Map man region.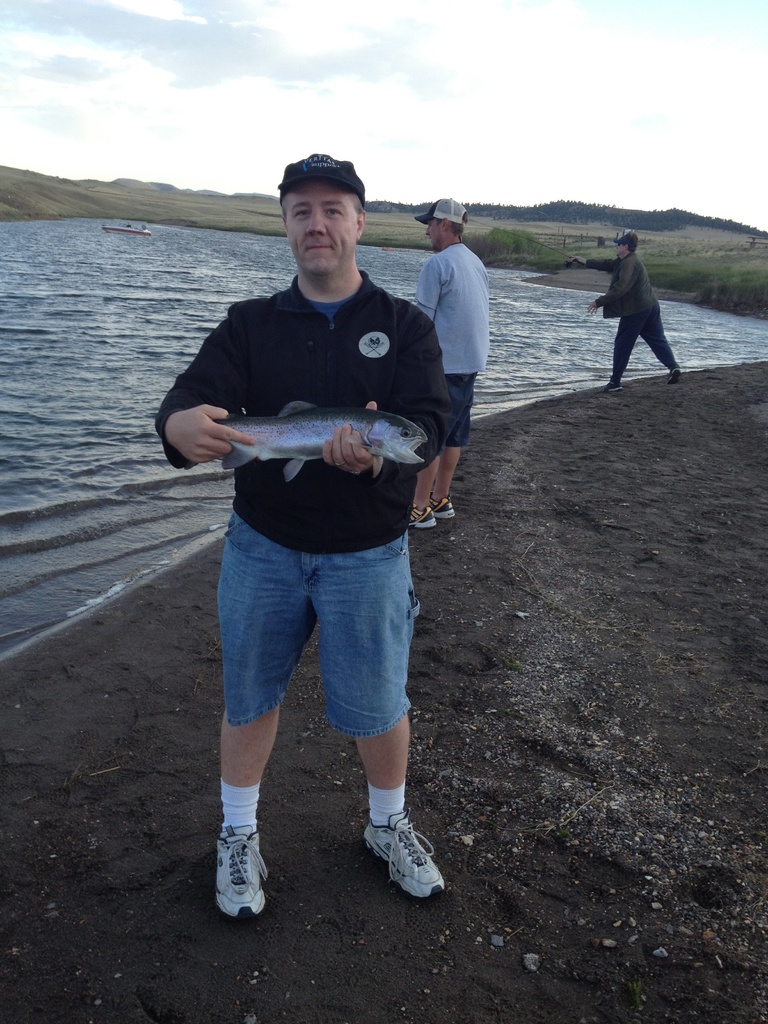
Mapped to <bbox>568, 231, 681, 392</bbox>.
